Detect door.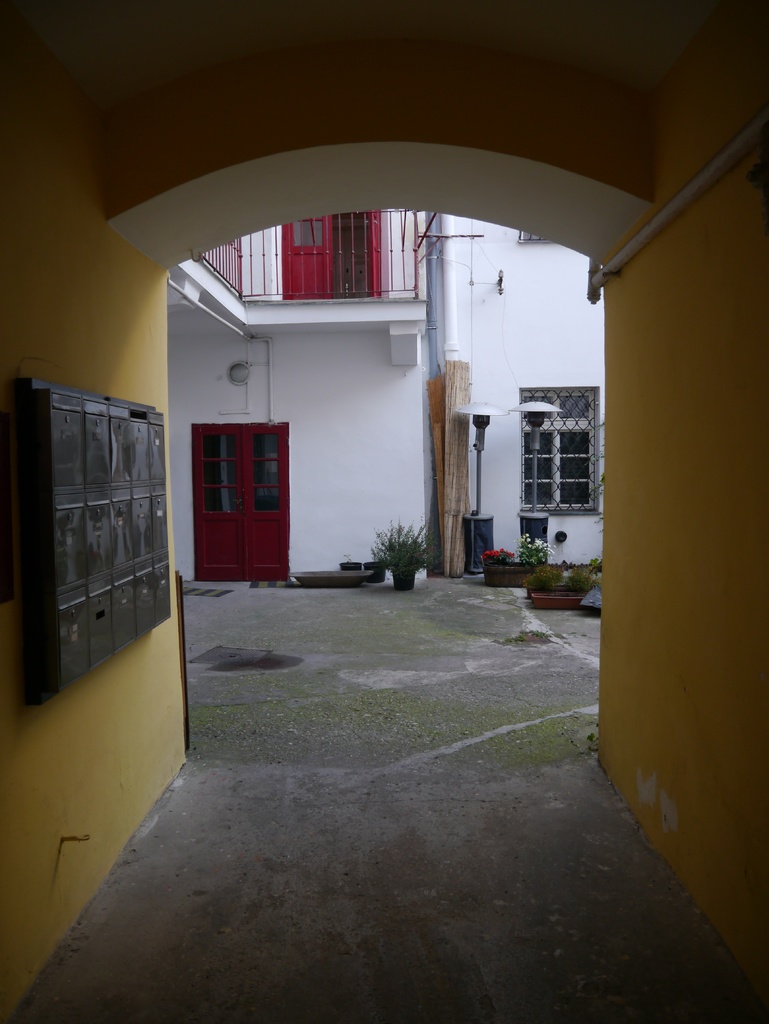
Detected at x1=192 y1=423 x2=297 y2=593.
